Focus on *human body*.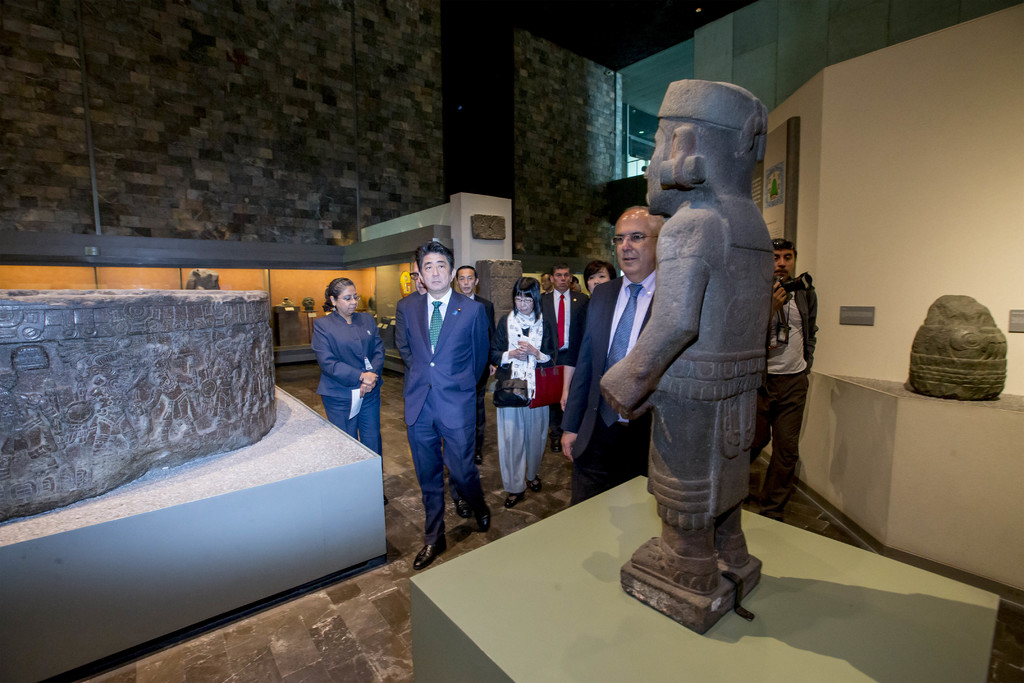
Focused at box(454, 259, 493, 464).
